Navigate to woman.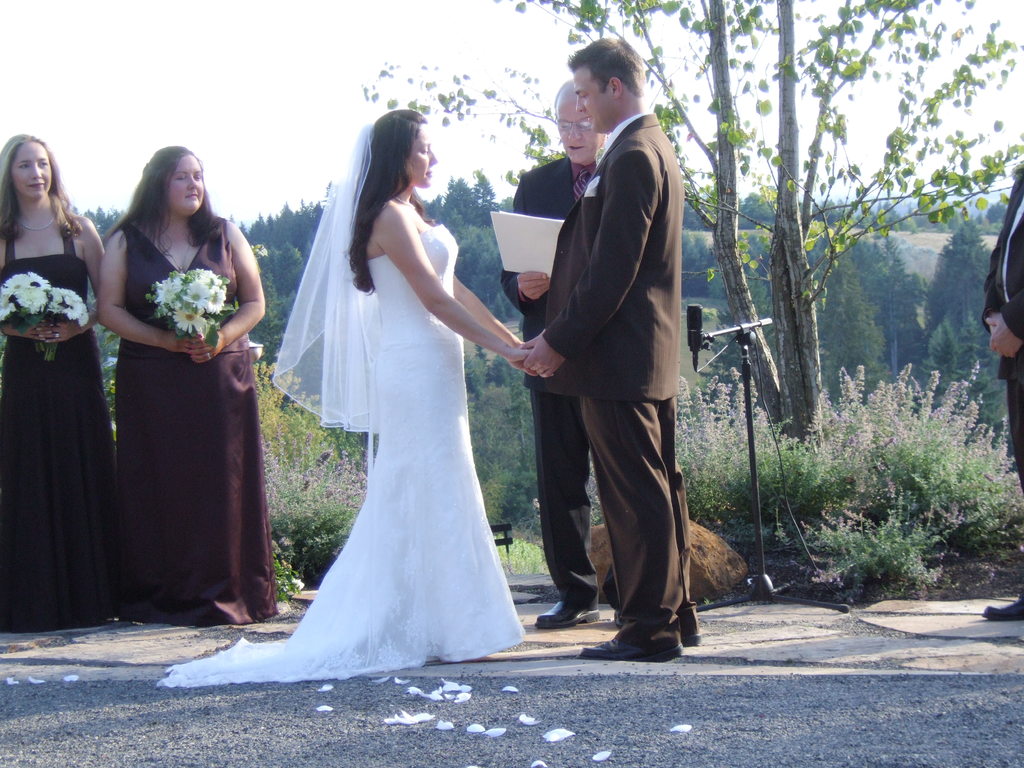
Navigation target: [x1=0, y1=134, x2=120, y2=627].
